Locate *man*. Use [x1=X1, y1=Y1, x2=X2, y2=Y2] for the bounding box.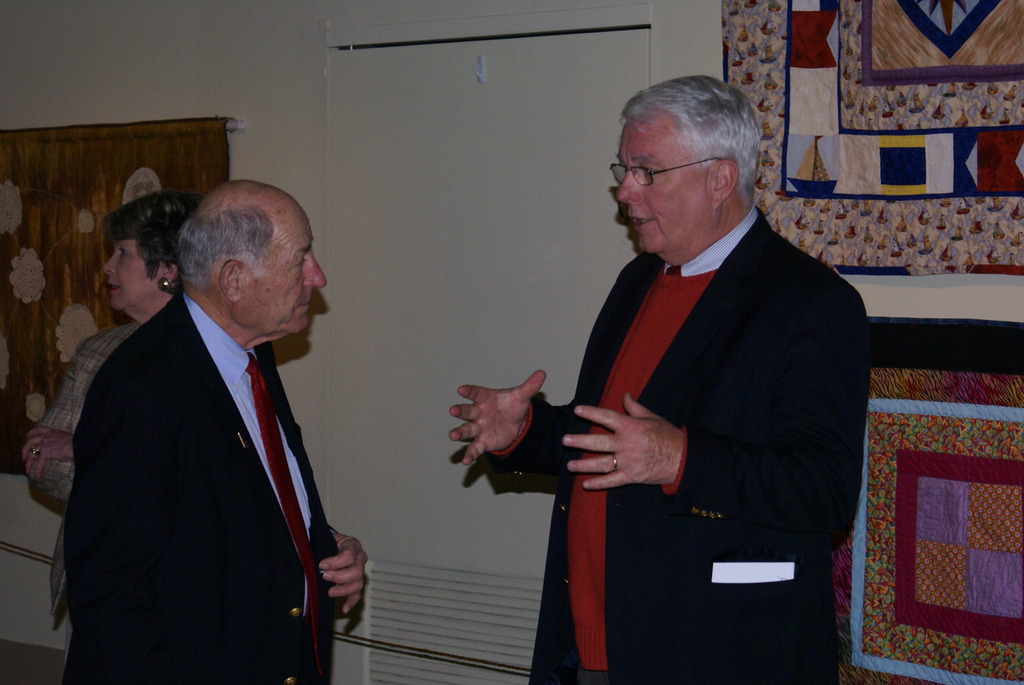
[x1=44, y1=152, x2=371, y2=681].
